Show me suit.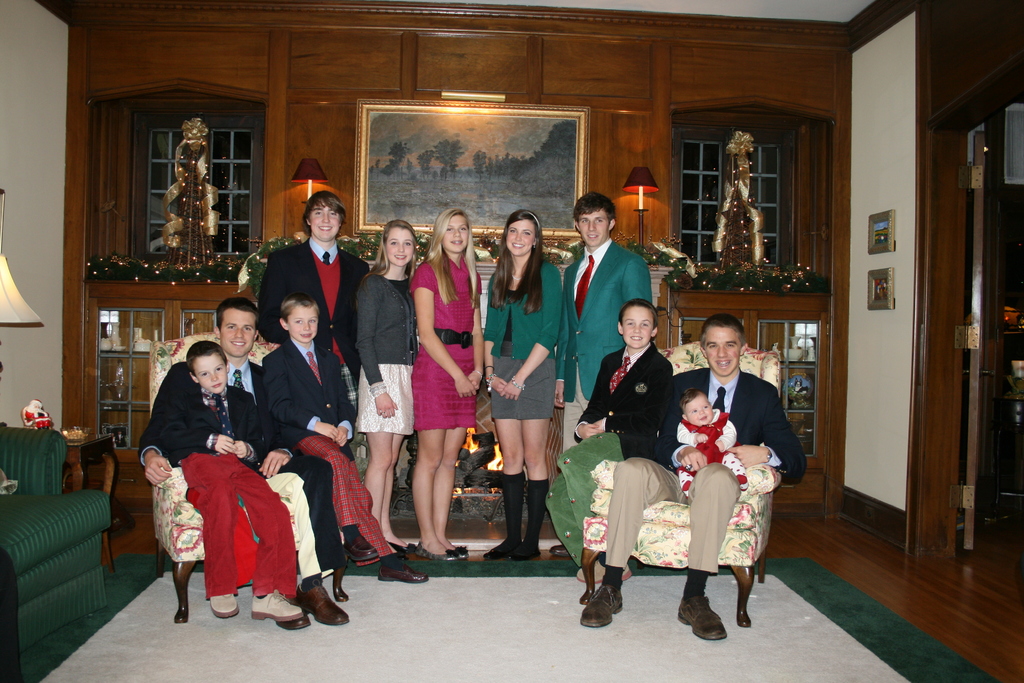
suit is here: left=561, top=248, right=654, bottom=453.
